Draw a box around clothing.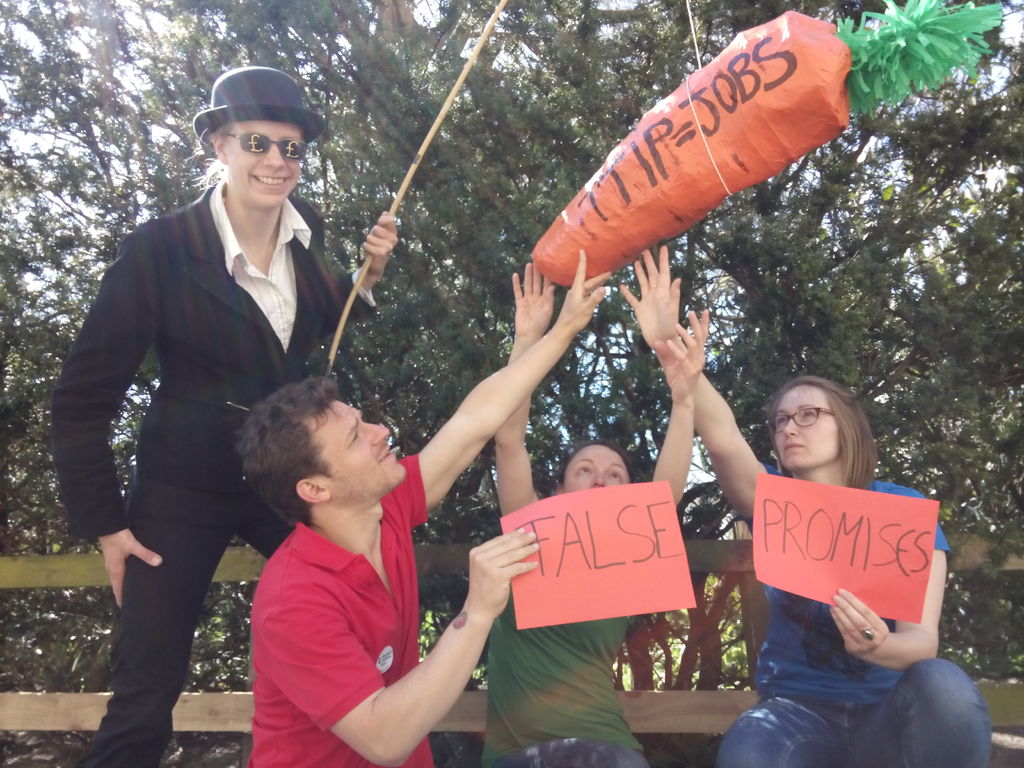
box=[480, 589, 655, 767].
